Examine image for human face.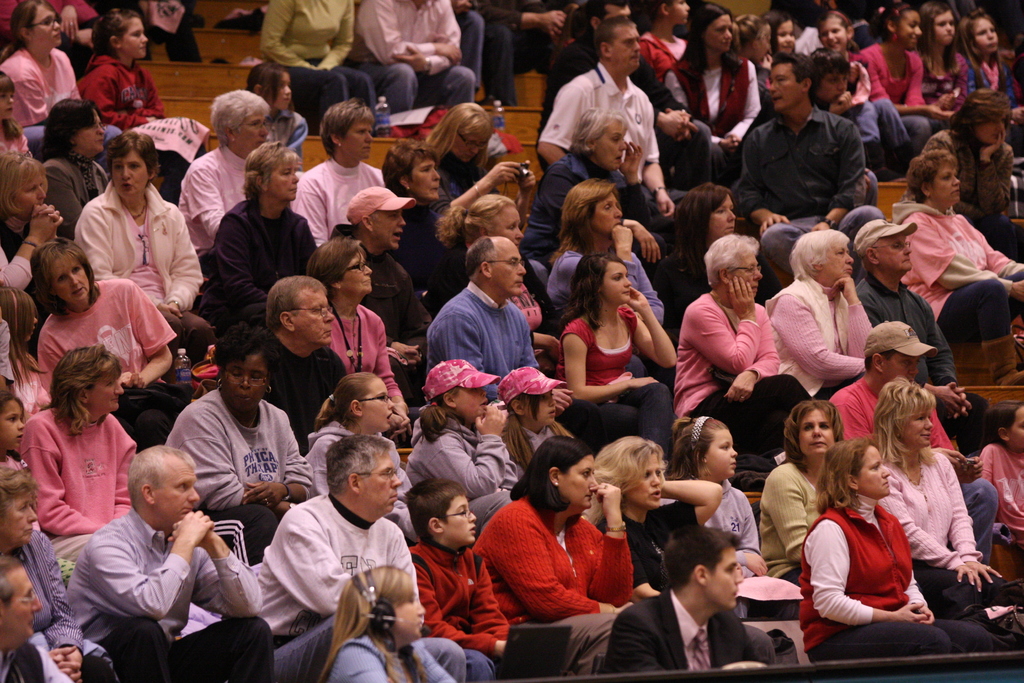
Examination result: 371 210 406 251.
